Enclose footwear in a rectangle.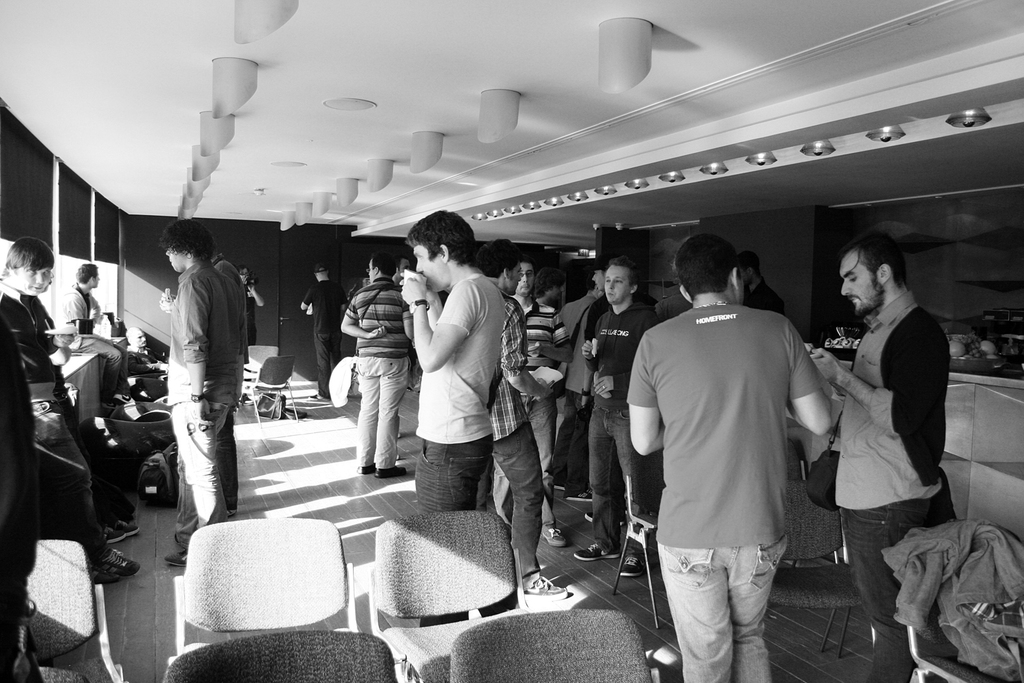
<box>99,517,143,533</box>.
